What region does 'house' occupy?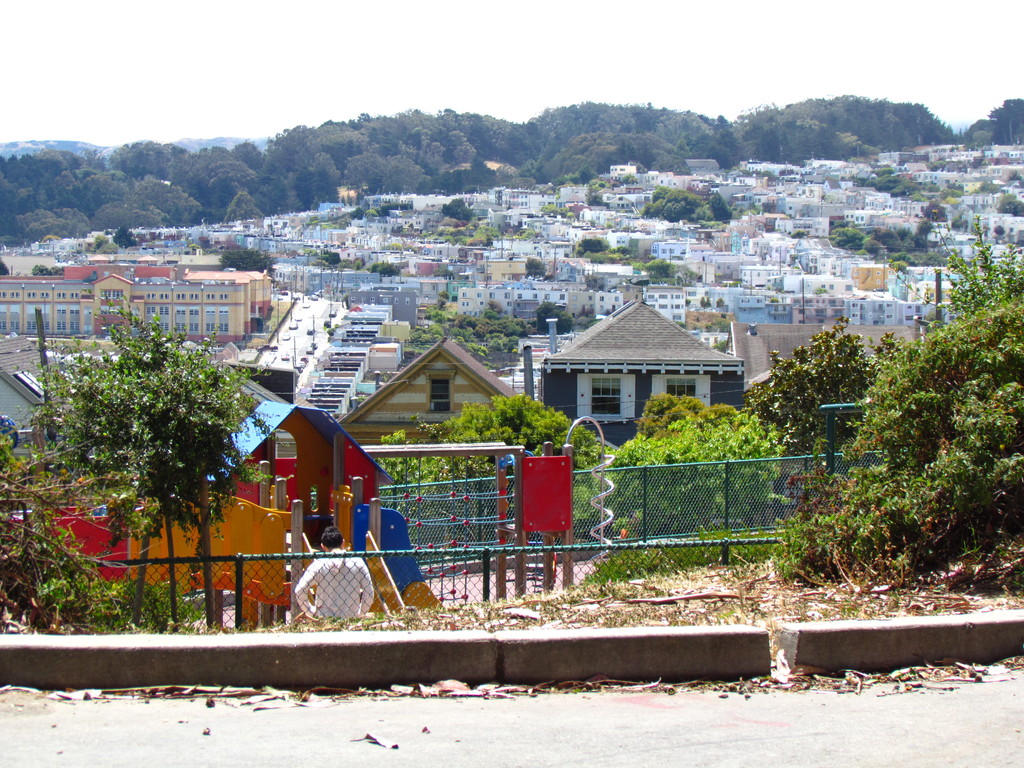
<region>540, 298, 636, 451</region>.
